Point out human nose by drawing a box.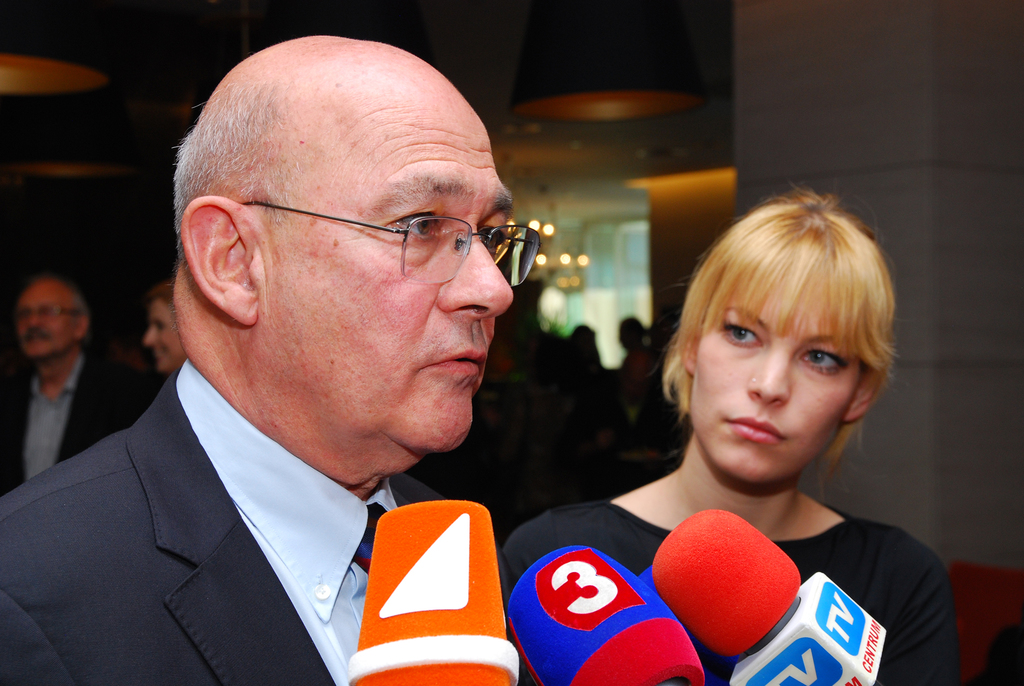
23, 306, 45, 334.
